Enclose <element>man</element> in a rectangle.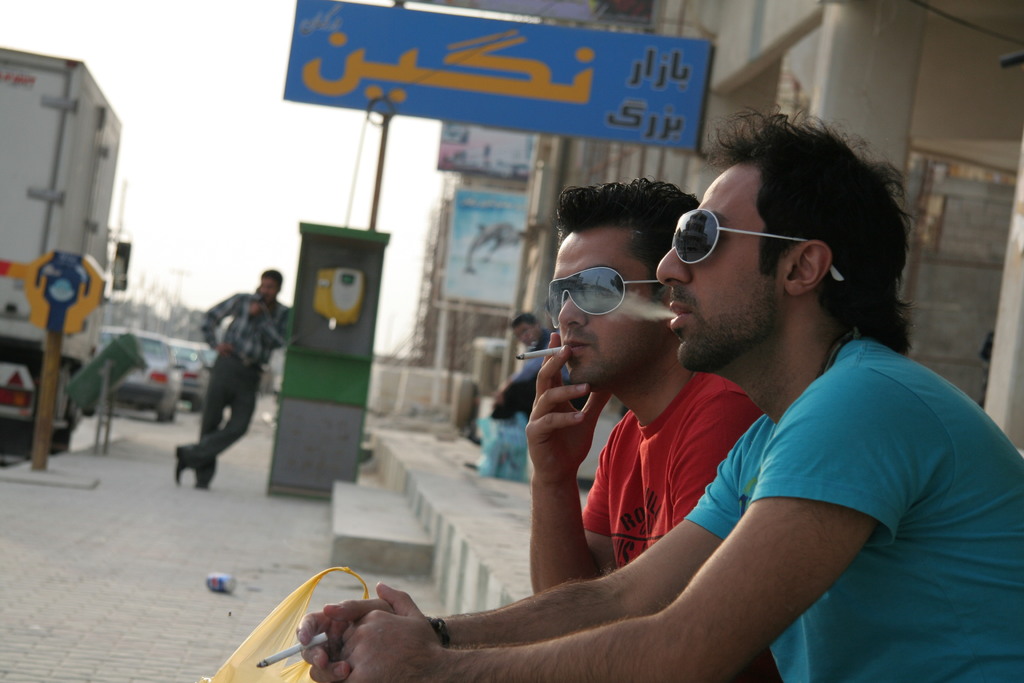
l=462, t=309, r=591, b=468.
